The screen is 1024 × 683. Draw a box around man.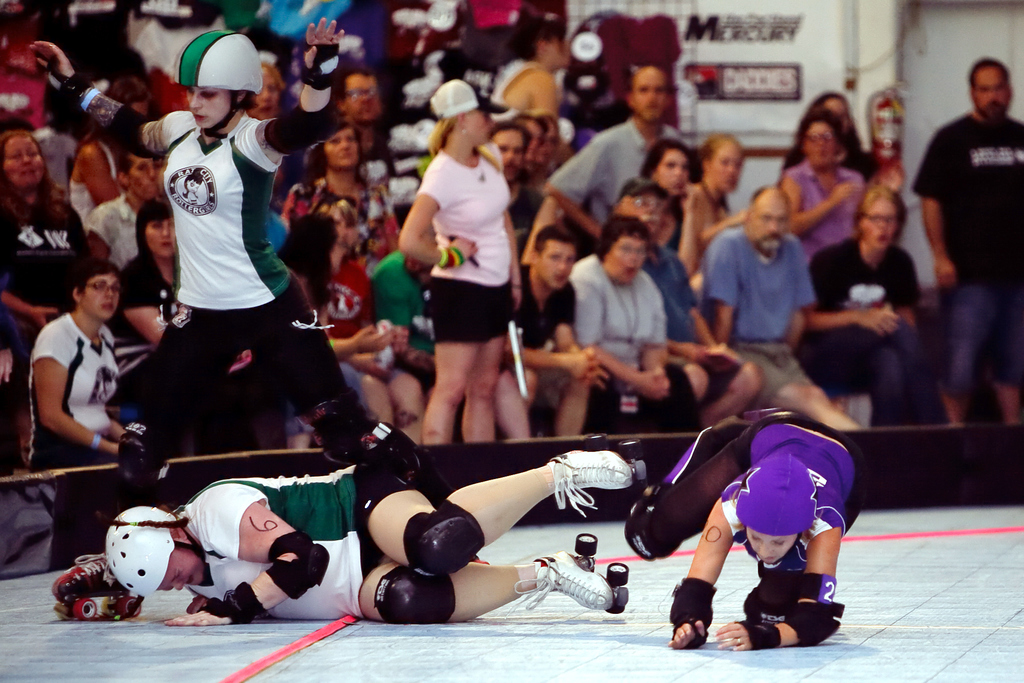
700:184:861:431.
